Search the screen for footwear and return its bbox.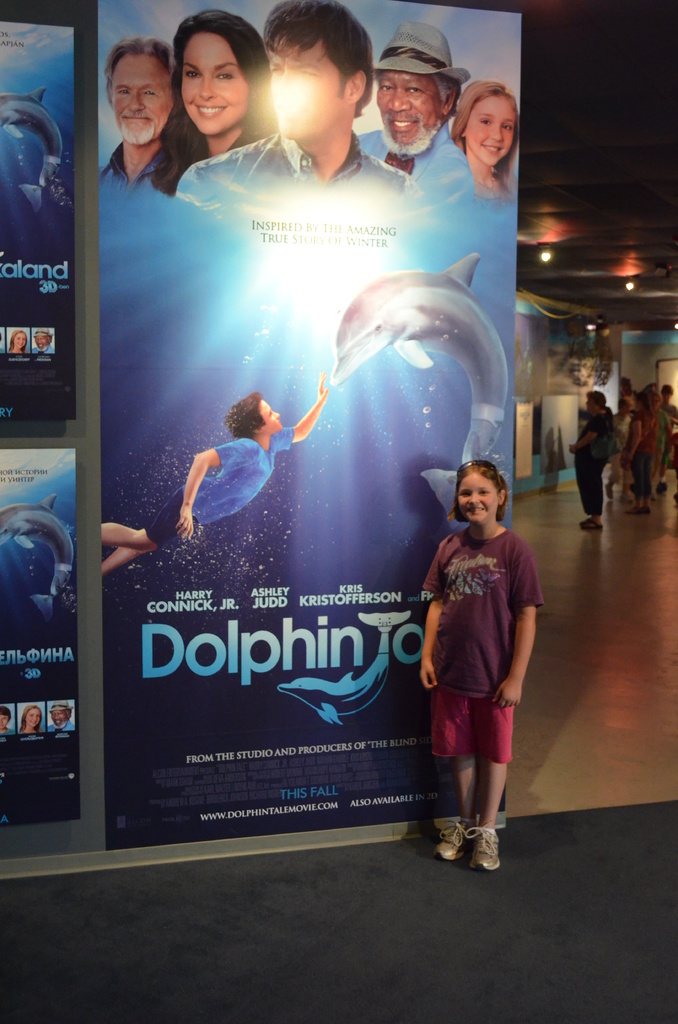
Found: region(623, 493, 631, 500).
